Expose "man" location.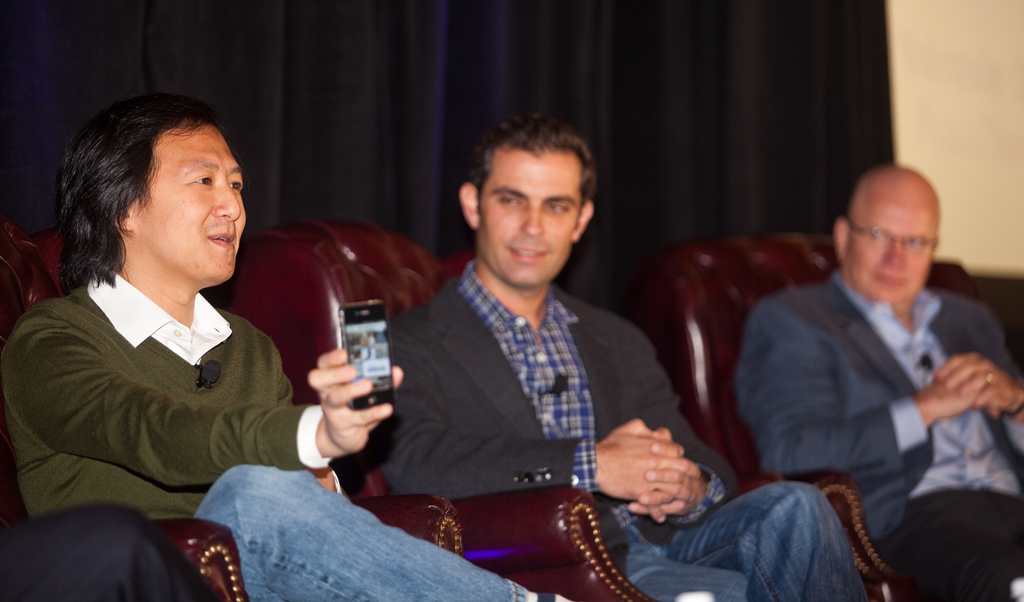
Exposed at bbox=[4, 92, 573, 601].
